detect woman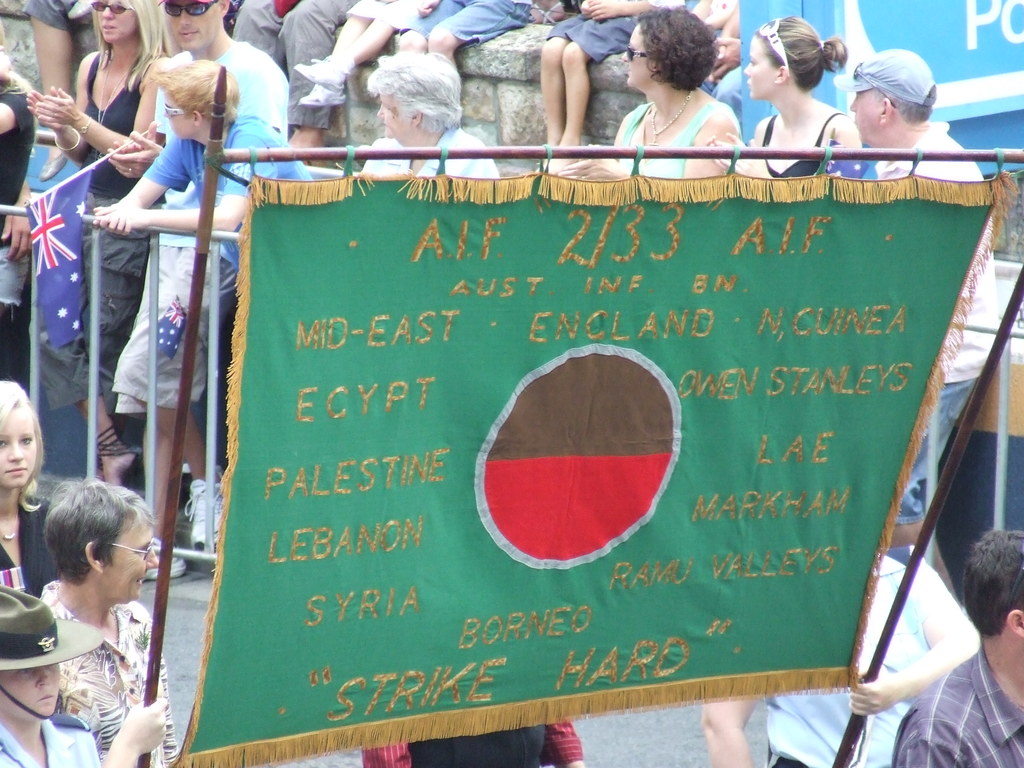
[left=701, top=12, right=875, bottom=180]
